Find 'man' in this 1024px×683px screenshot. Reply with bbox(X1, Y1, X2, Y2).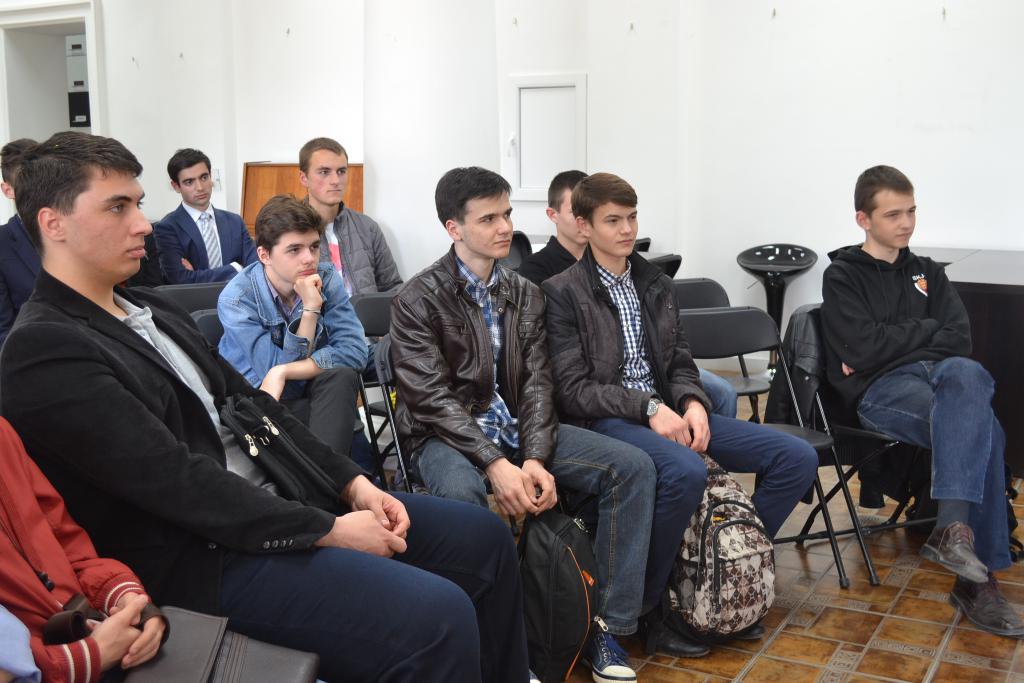
bbox(816, 163, 1023, 639).
